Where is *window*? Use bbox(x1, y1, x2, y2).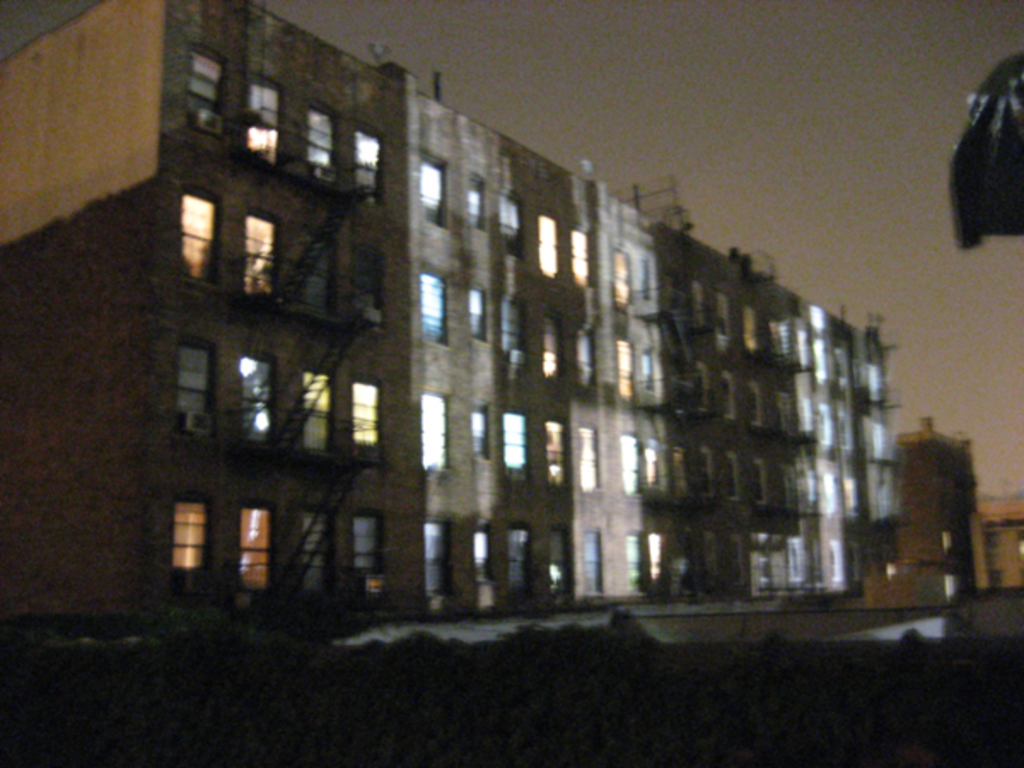
bbox(543, 317, 560, 370).
